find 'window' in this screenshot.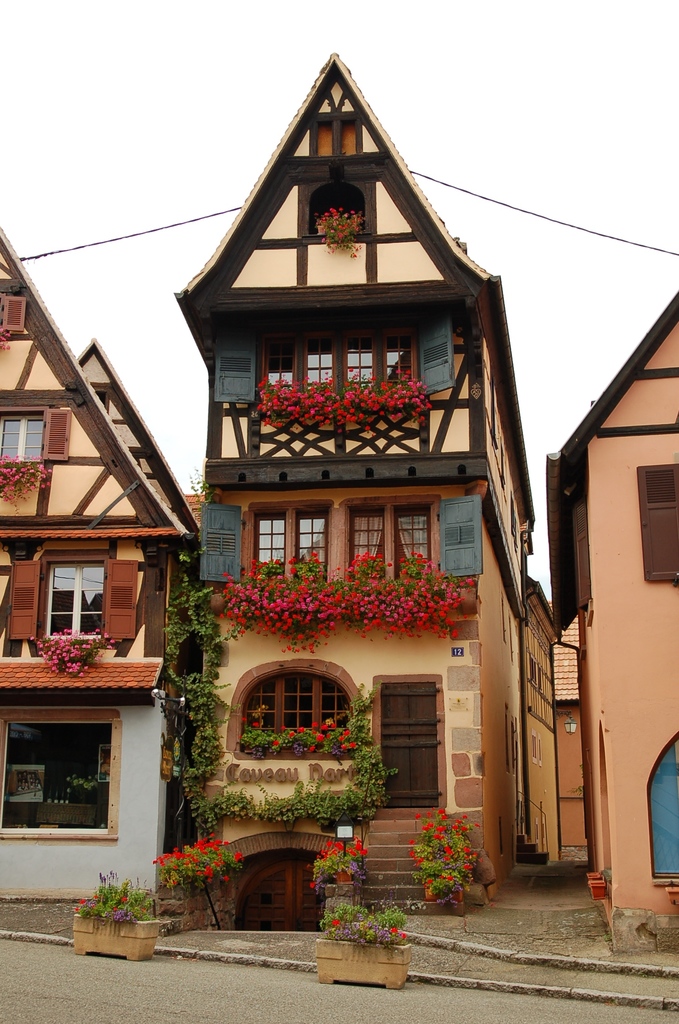
The bounding box for 'window' is BBox(304, 173, 363, 240).
